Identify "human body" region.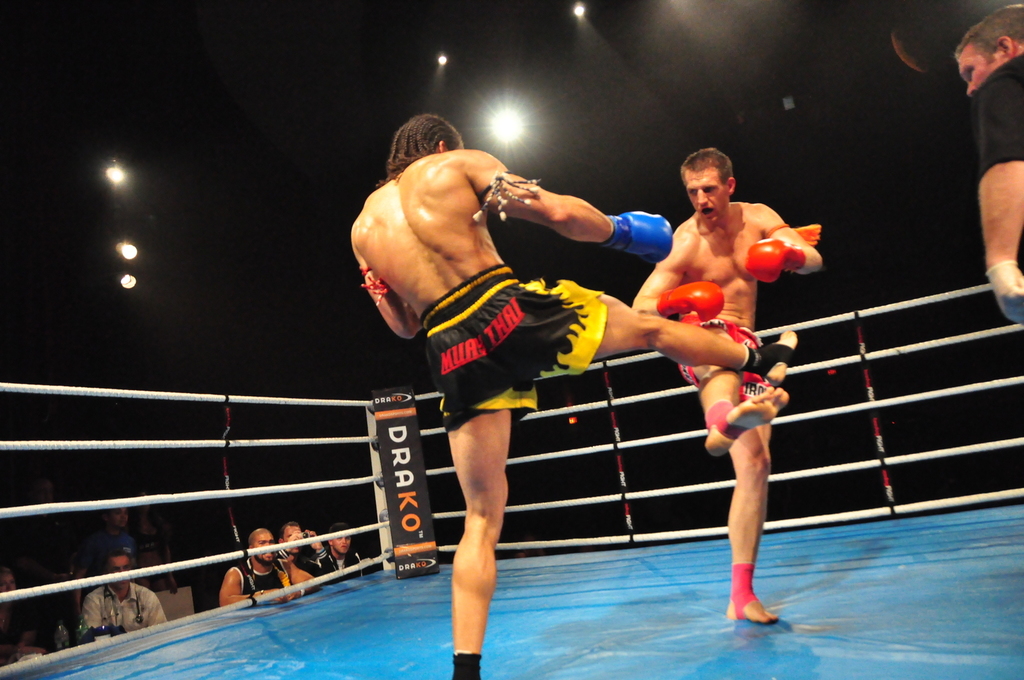
Region: crop(77, 583, 163, 649).
